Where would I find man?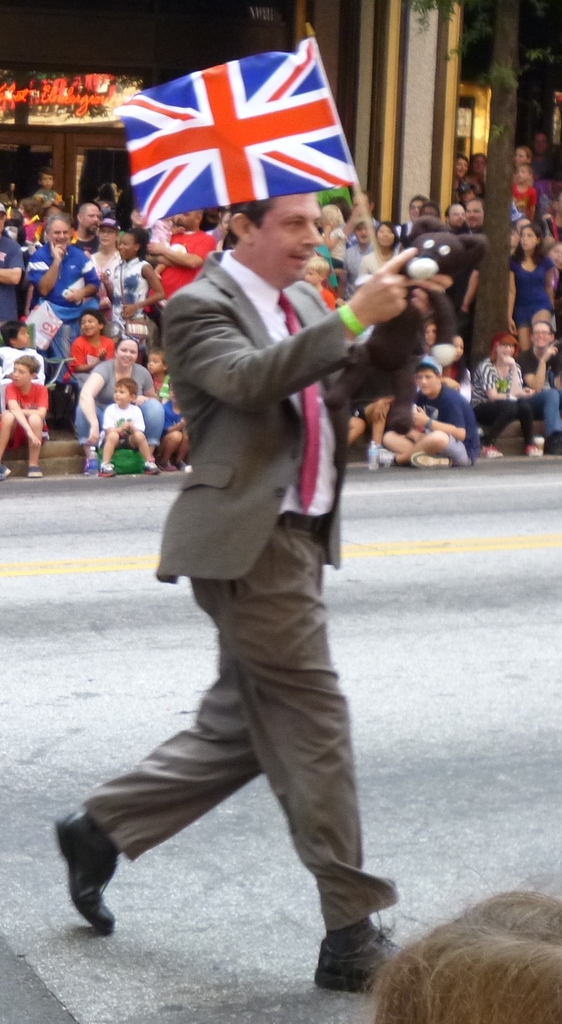
At detection(461, 195, 487, 234).
